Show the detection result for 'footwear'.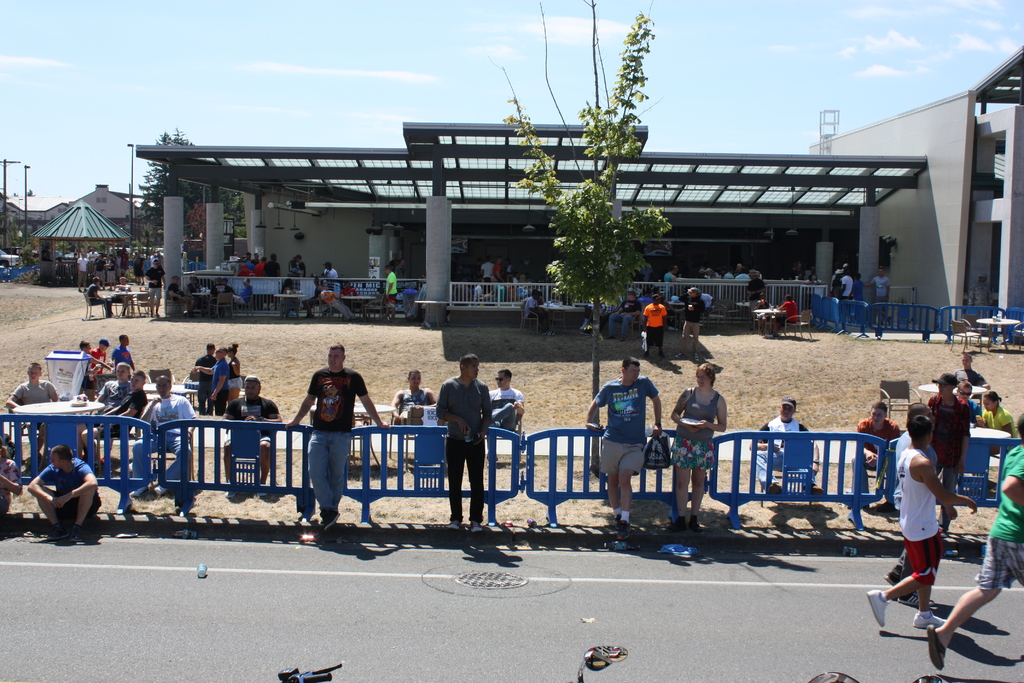
pyautogui.locateOnScreen(68, 525, 76, 543).
